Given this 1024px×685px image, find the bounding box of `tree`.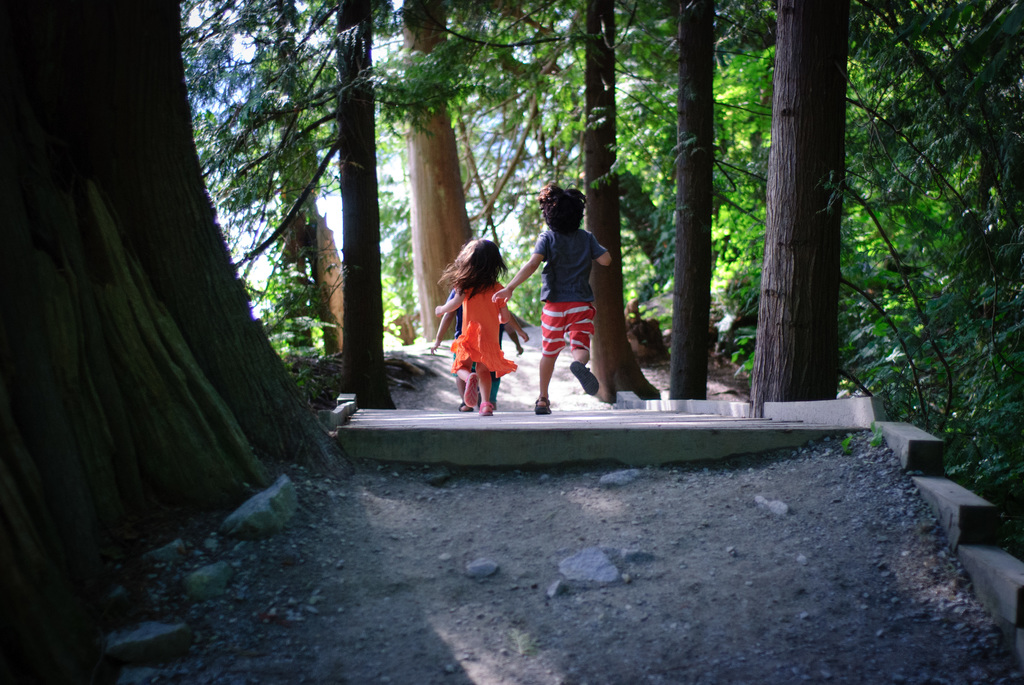
<box>670,0,715,401</box>.
